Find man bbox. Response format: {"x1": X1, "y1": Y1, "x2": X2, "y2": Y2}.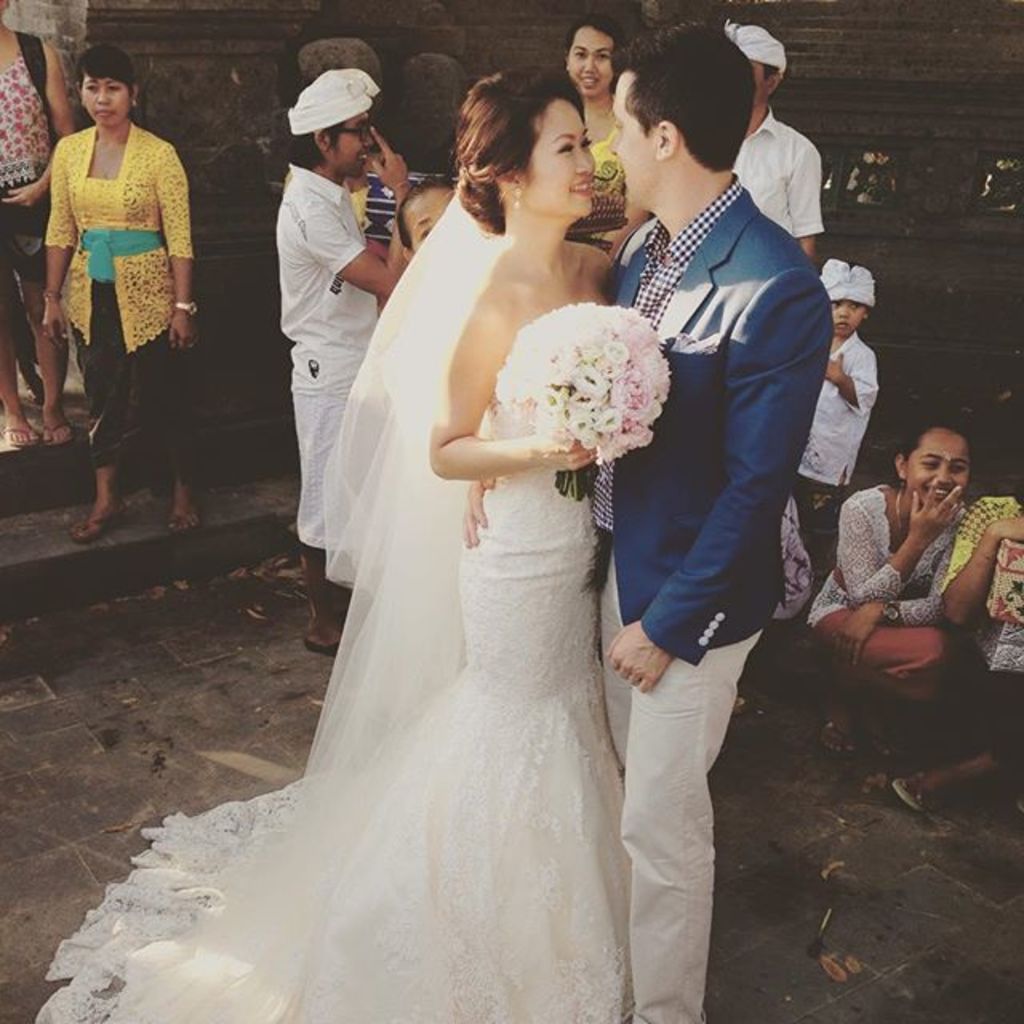
{"x1": 584, "y1": 19, "x2": 851, "y2": 885}.
